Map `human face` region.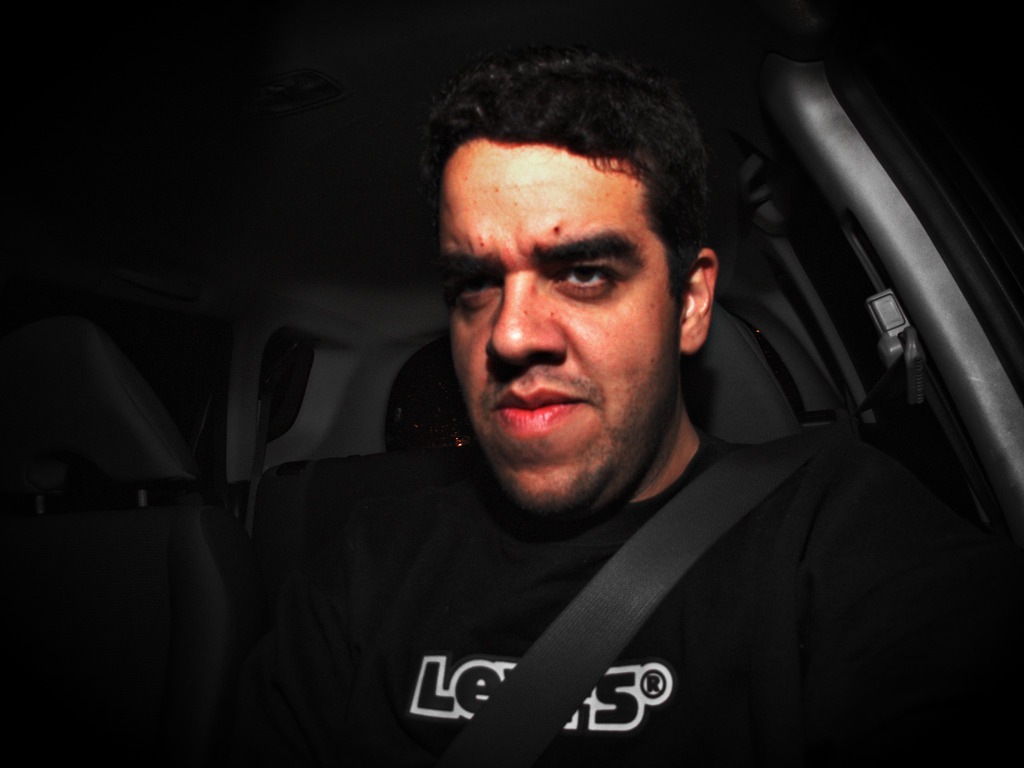
Mapped to {"left": 440, "top": 147, "right": 673, "bottom": 520}.
